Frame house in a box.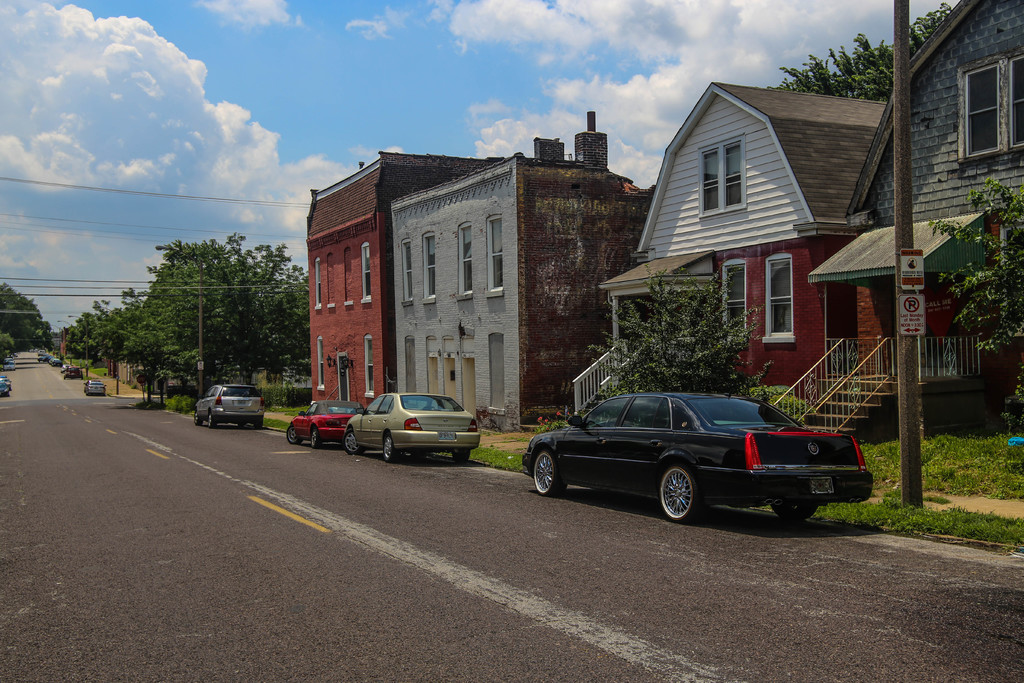
<bbox>305, 145, 483, 429</bbox>.
